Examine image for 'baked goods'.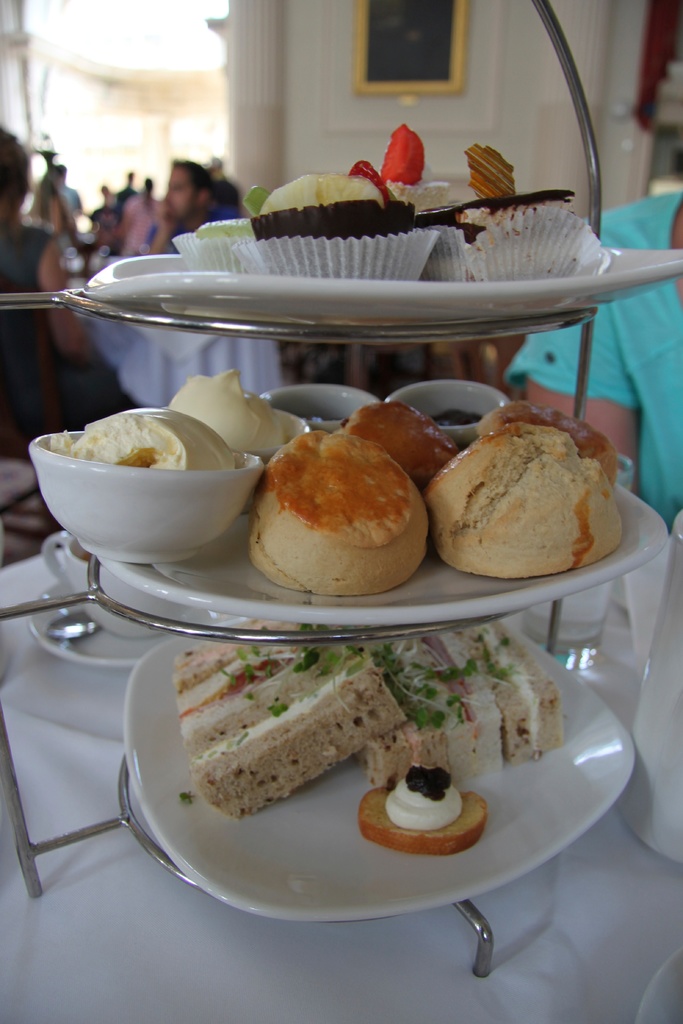
Examination result: [x1=341, y1=399, x2=460, y2=497].
